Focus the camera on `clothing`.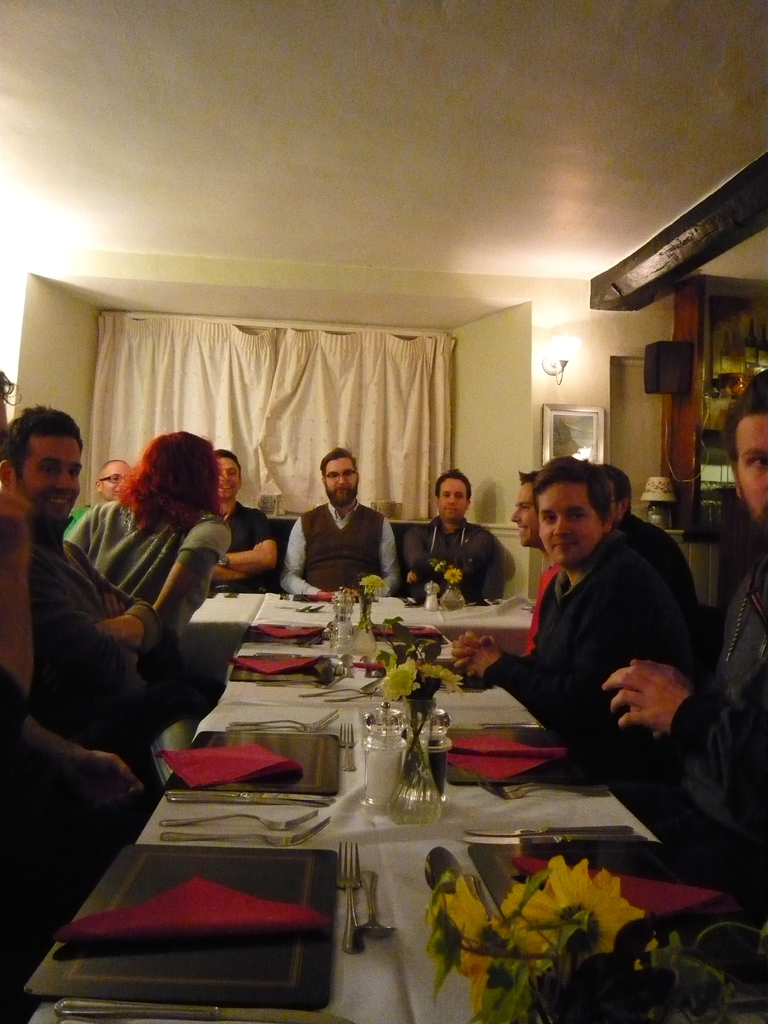
Focus region: pyautogui.locateOnScreen(618, 514, 699, 653).
